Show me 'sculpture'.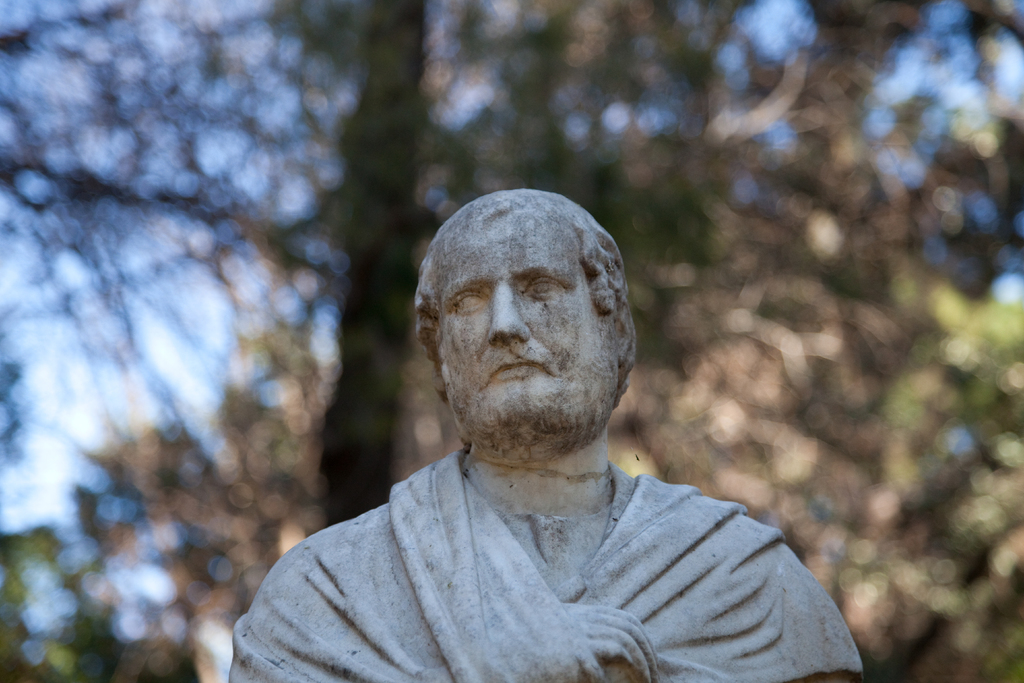
'sculpture' is here: crop(214, 190, 876, 682).
